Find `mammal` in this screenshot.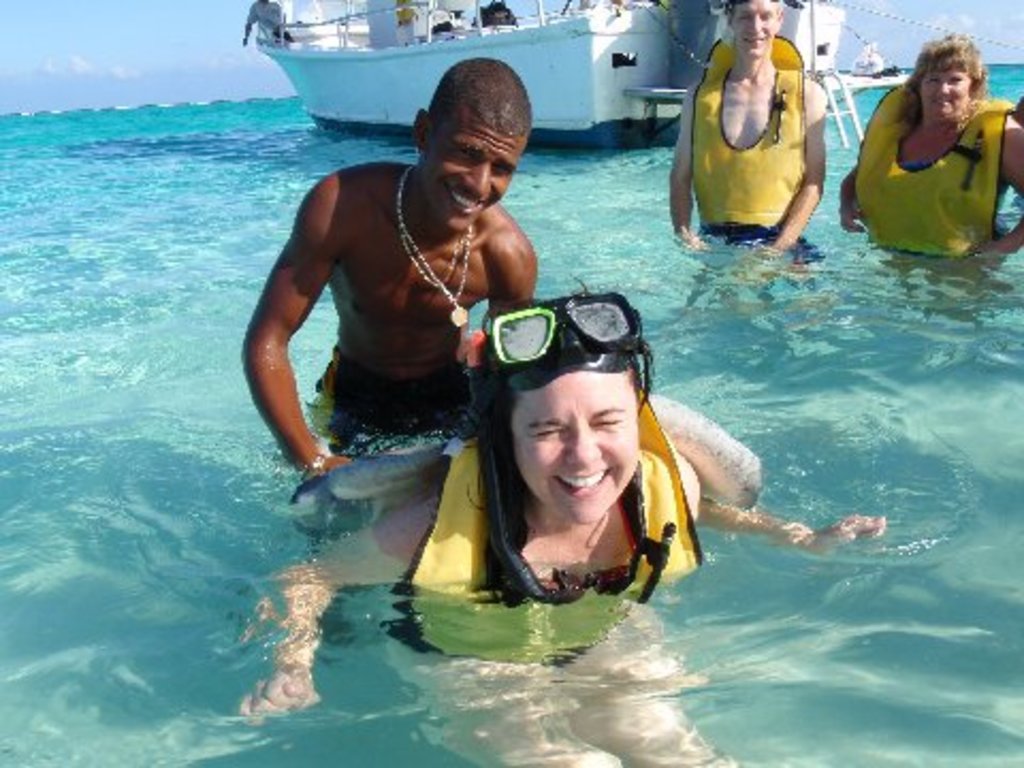
The bounding box for `mammal` is [x1=663, y1=0, x2=826, y2=258].
